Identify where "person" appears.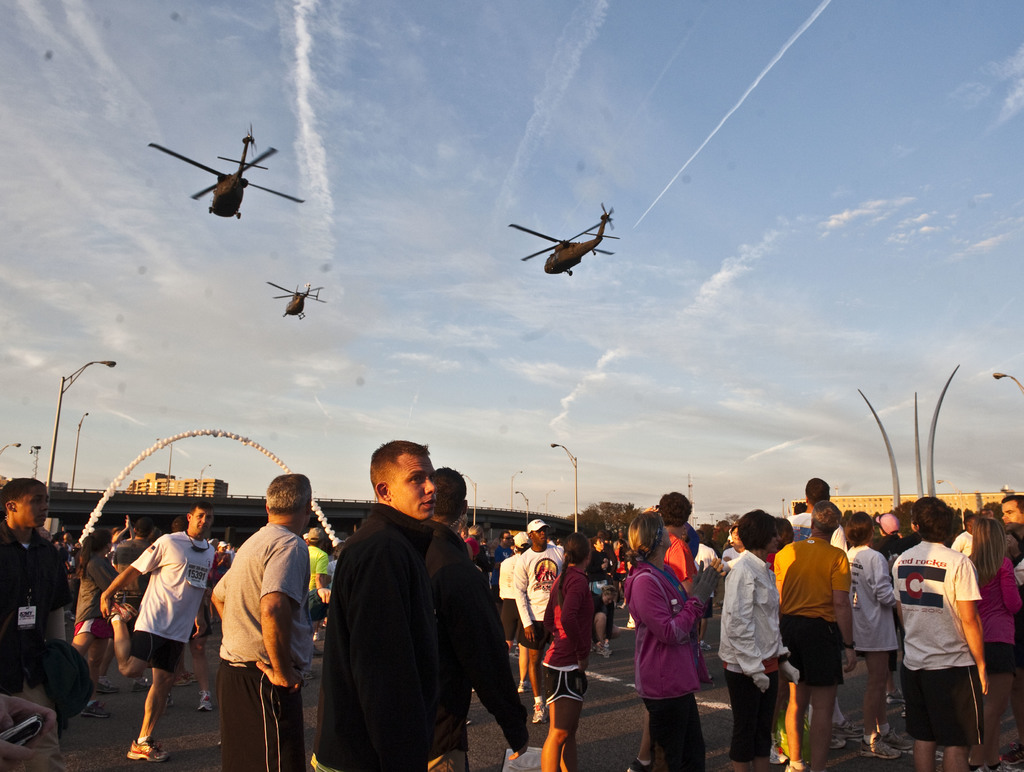
Appears at left=967, top=515, right=1023, bottom=771.
